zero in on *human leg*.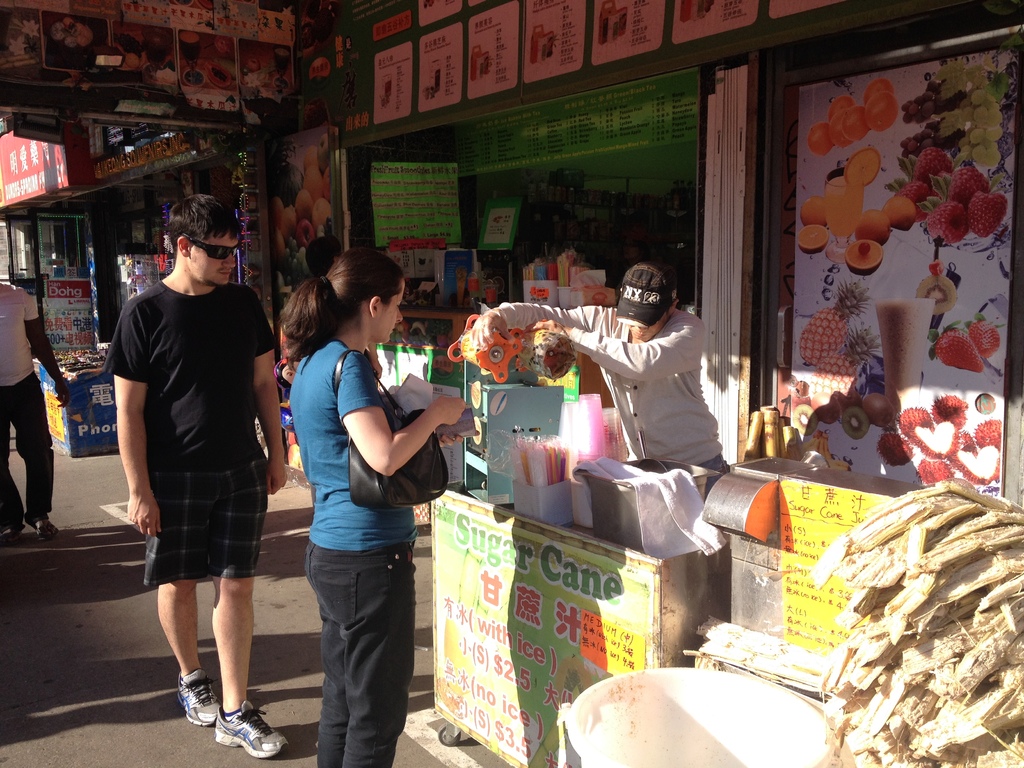
Zeroed in: (x1=306, y1=538, x2=417, y2=767).
